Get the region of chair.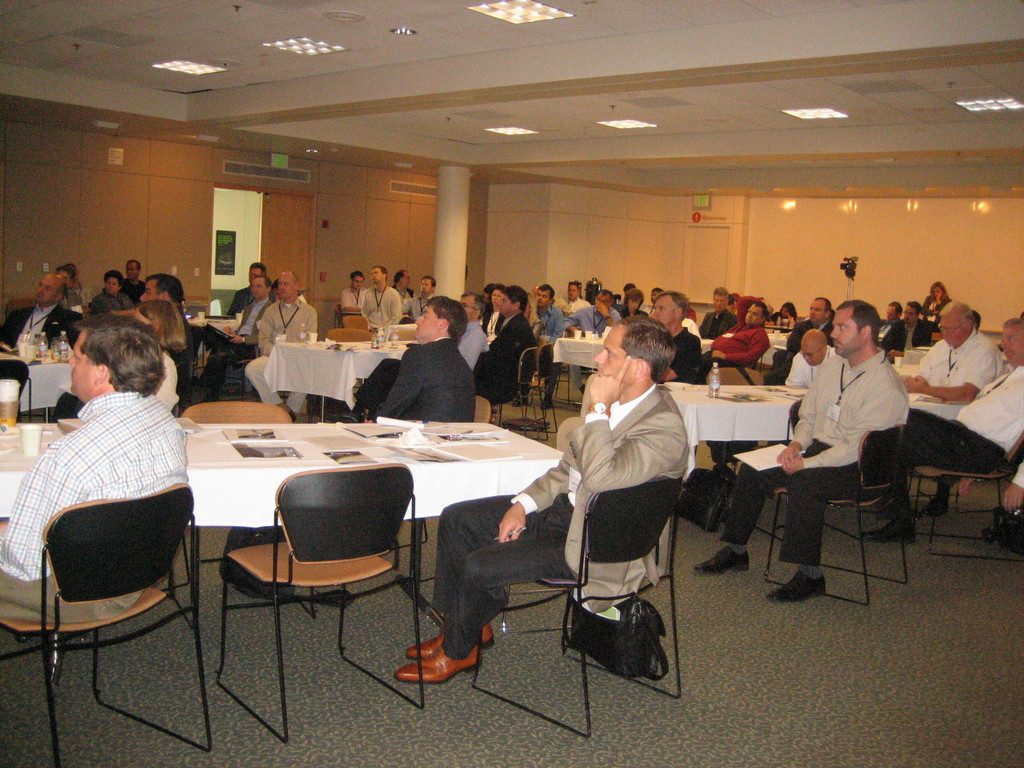
x1=469, y1=476, x2=682, y2=739.
